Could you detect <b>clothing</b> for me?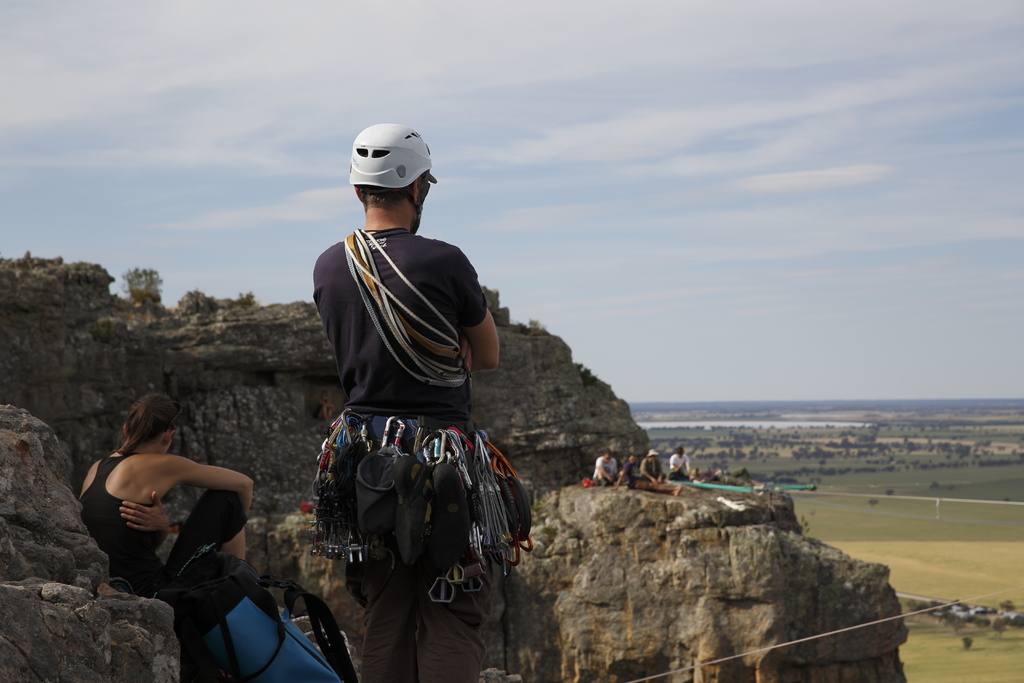
Detection result: [644, 457, 662, 483].
